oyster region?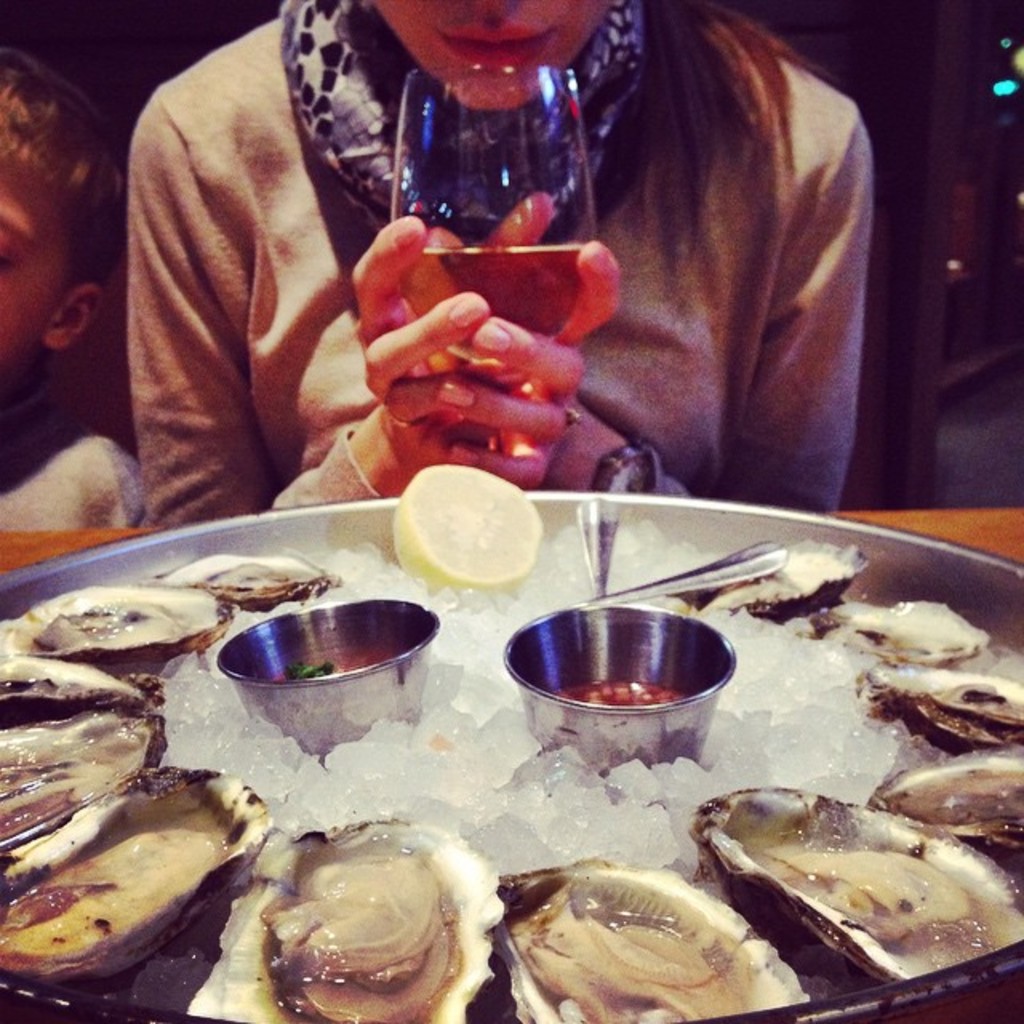
l=0, t=758, r=283, b=1022
